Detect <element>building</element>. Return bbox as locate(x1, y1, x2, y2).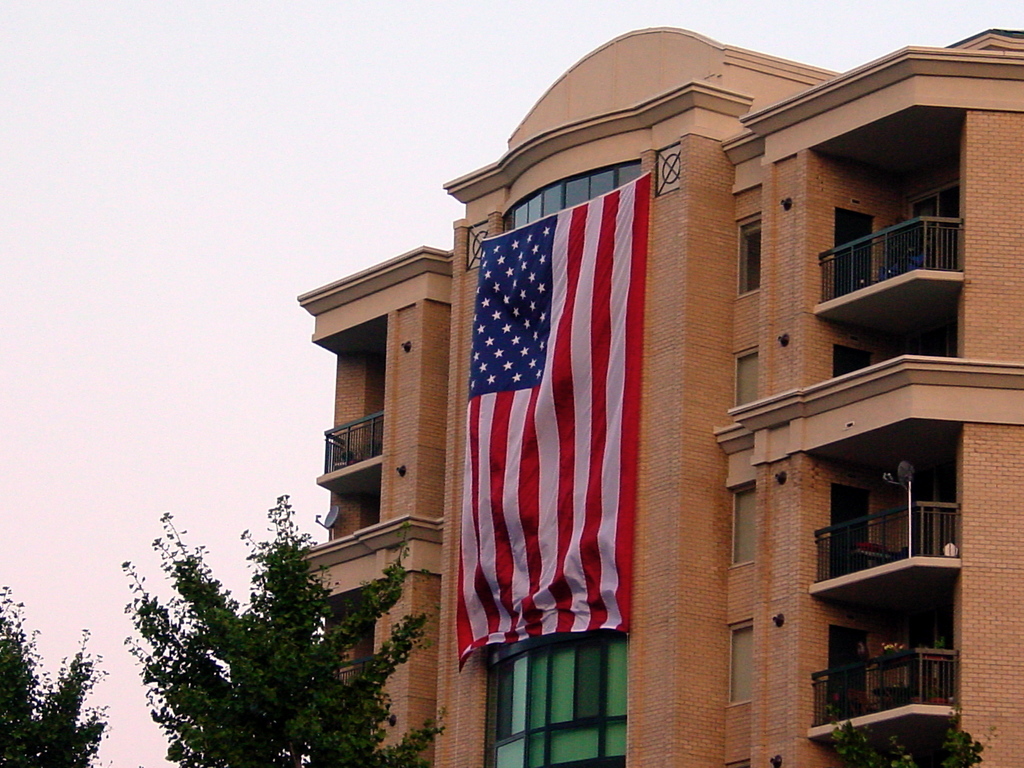
locate(294, 23, 1023, 767).
